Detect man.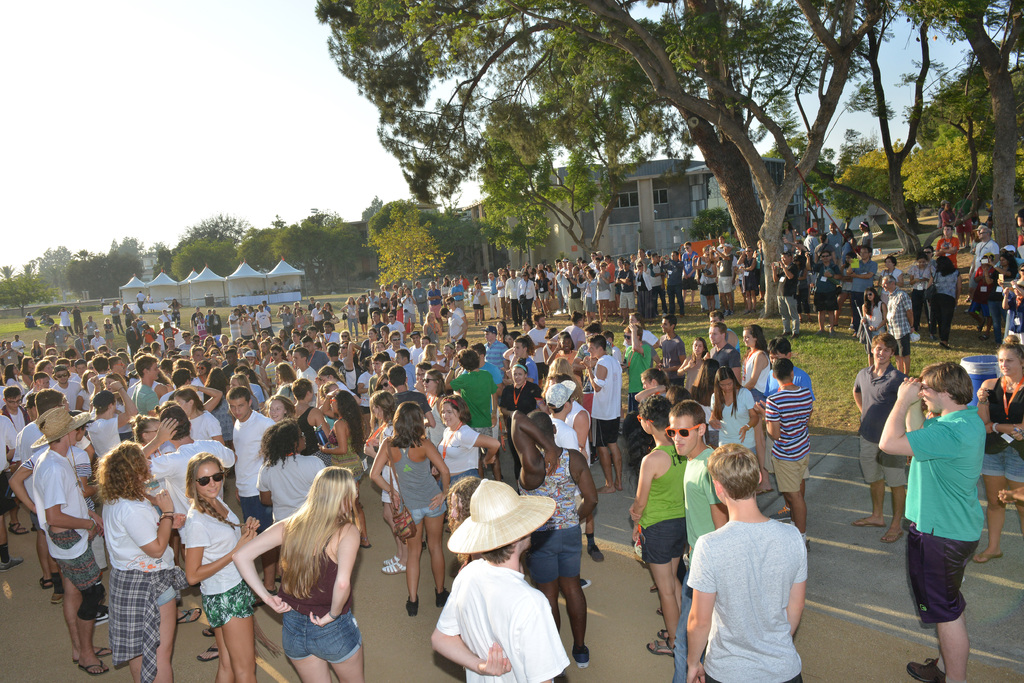
Detected at [622,326,653,457].
